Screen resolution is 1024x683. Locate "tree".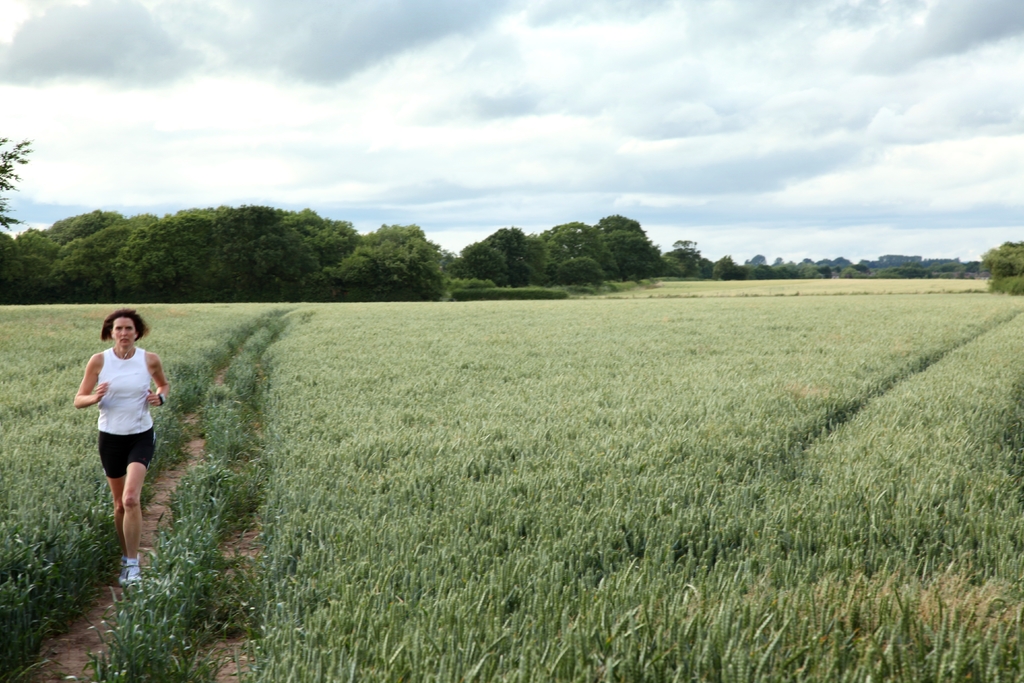
box(0, 129, 36, 234).
